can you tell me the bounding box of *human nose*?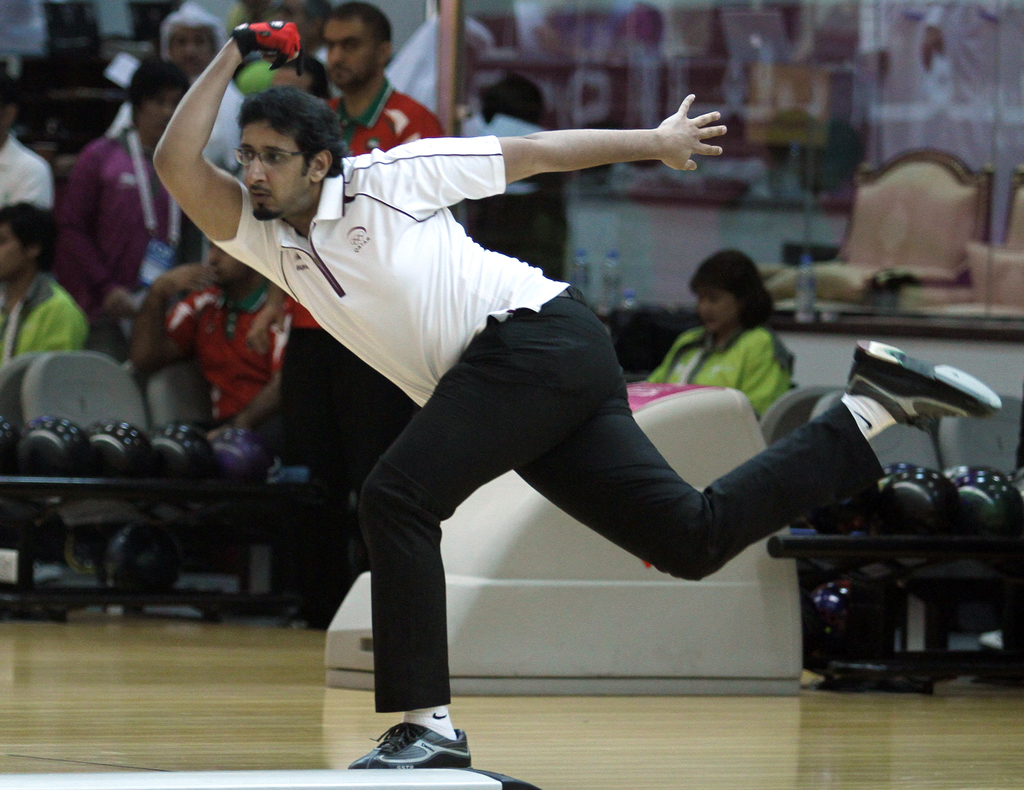
{"left": 209, "top": 251, "right": 220, "bottom": 264}.
